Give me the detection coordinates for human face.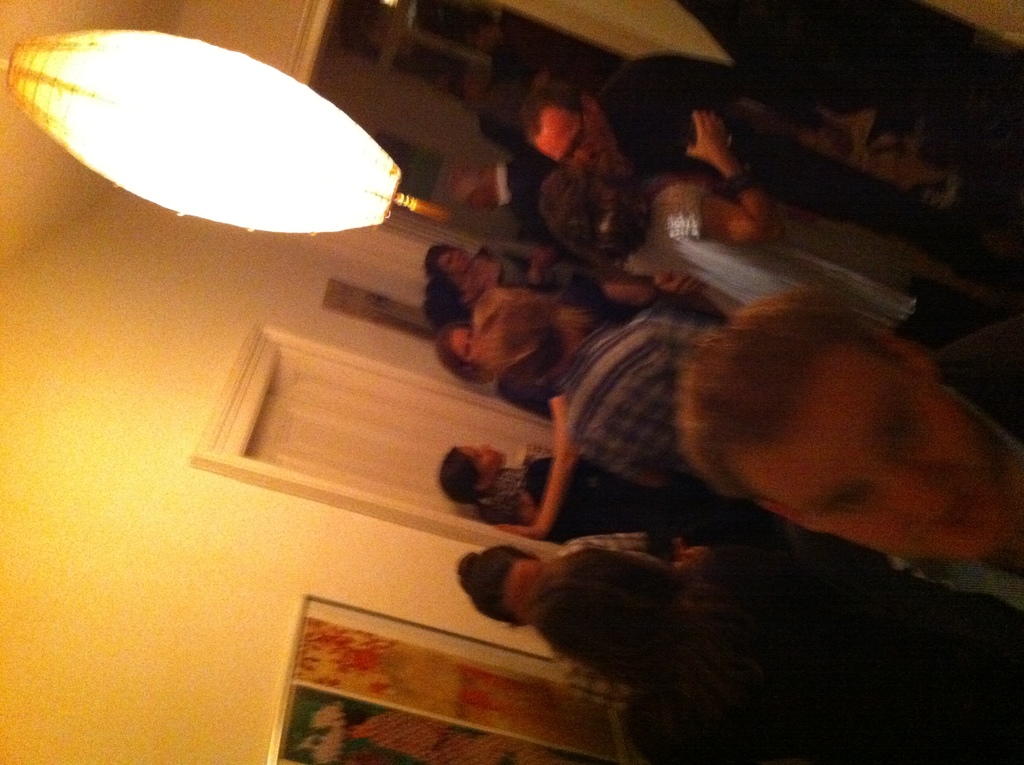
pyautogui.locateOnScreen(448, 326, 474, 356).
